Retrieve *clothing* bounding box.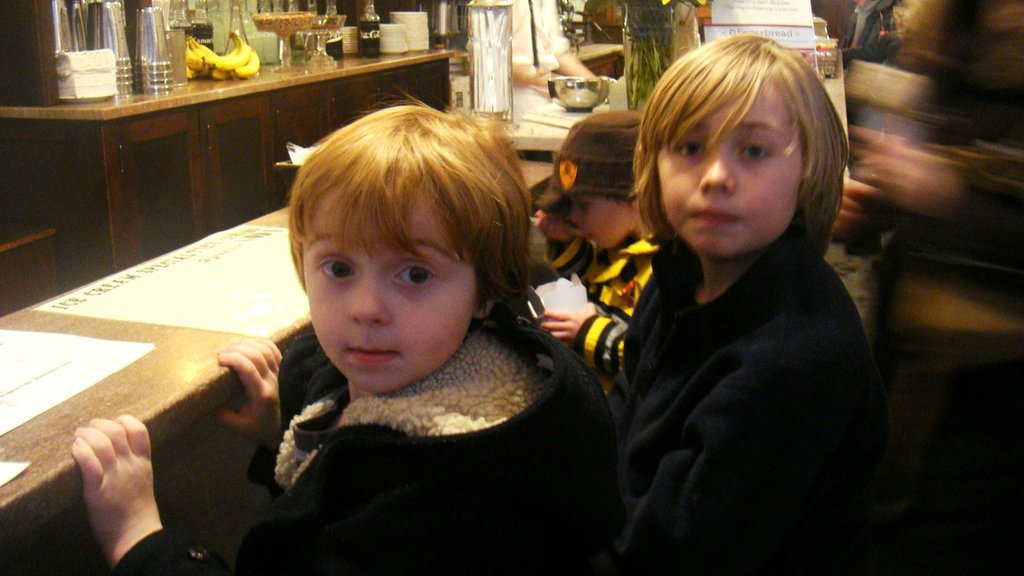
Bounding box: (left=609, top=236, right=879, bottom=575).
